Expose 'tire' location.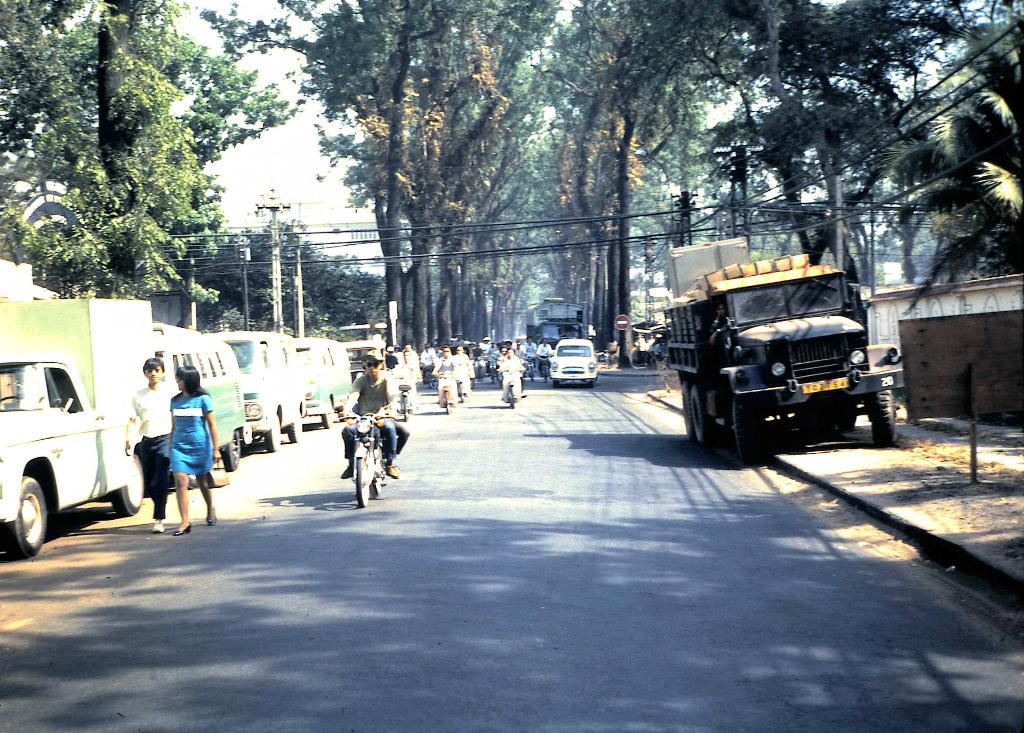
Exposed at region(113, 451, 145, 516).
